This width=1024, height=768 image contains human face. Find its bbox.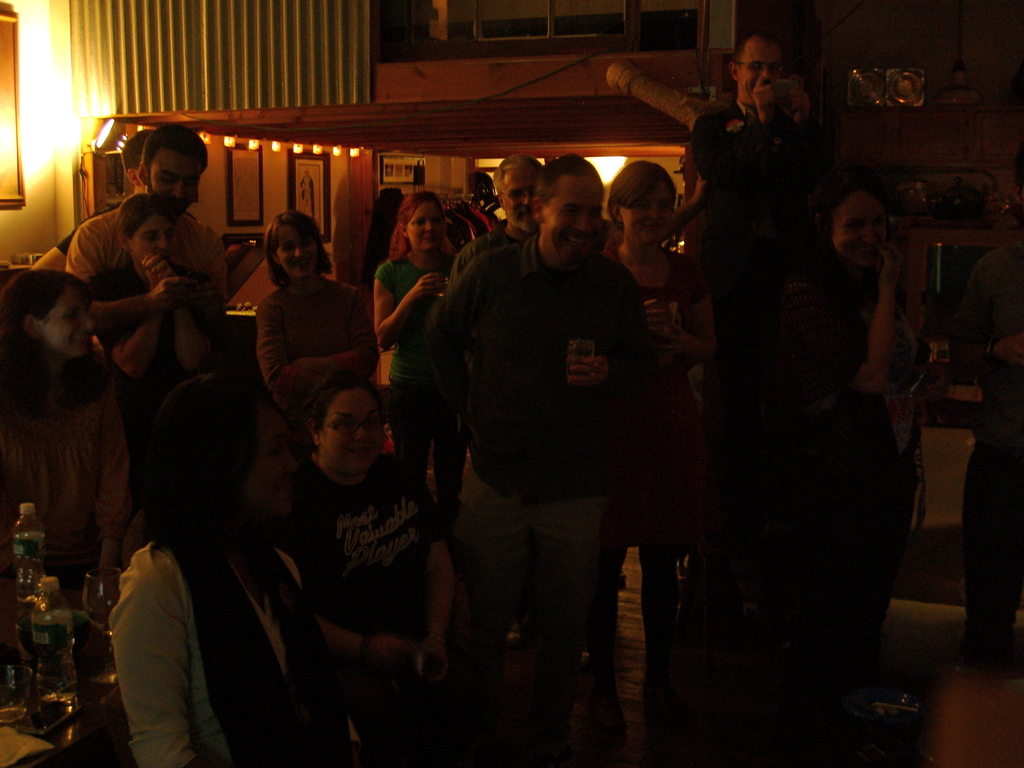
box=[323, 389, 387, 478].
